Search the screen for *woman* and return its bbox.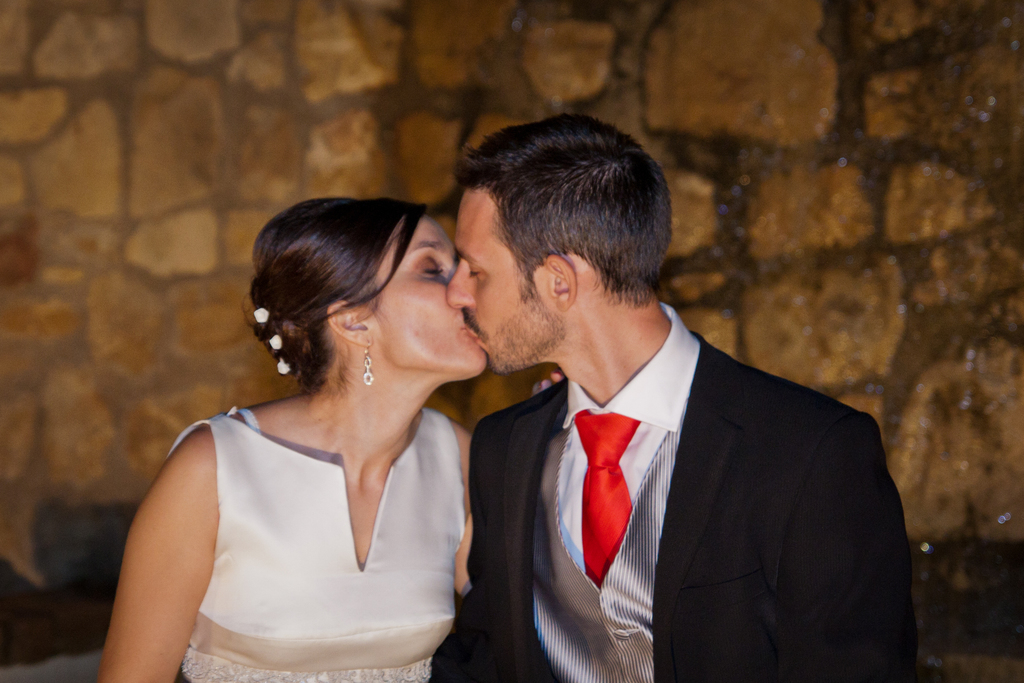
Found: [x1=109, y1=188, x2=517, y2=668].
